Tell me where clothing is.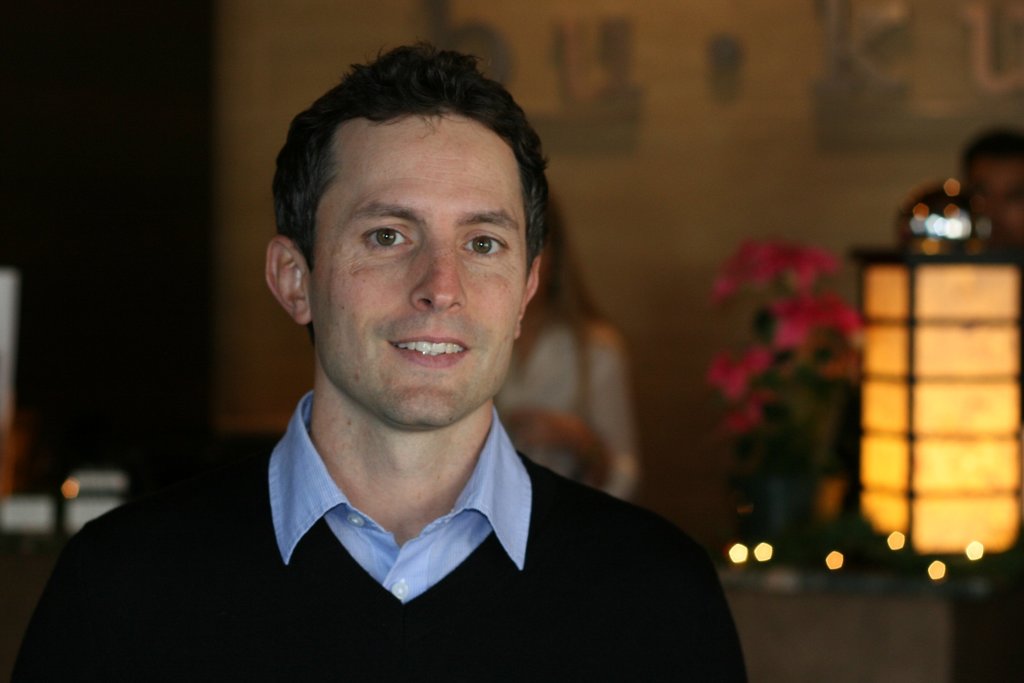
clothing is at Rect(156, 381, 745, 676).
